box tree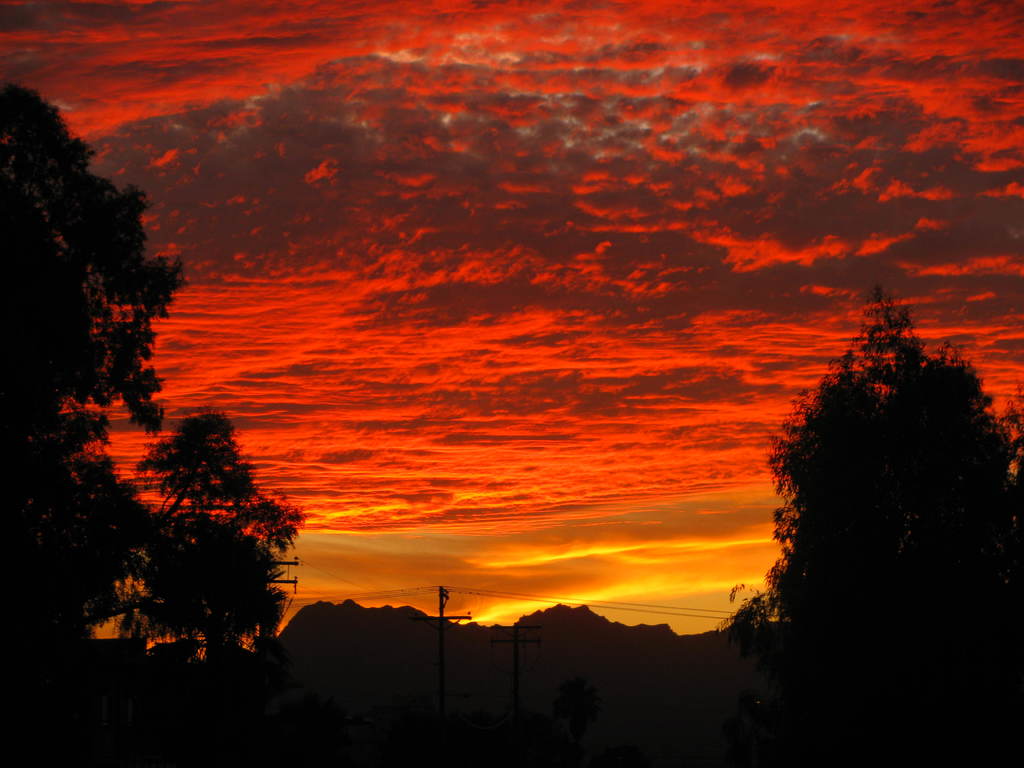
bbox(124, 397, 315, 554)
